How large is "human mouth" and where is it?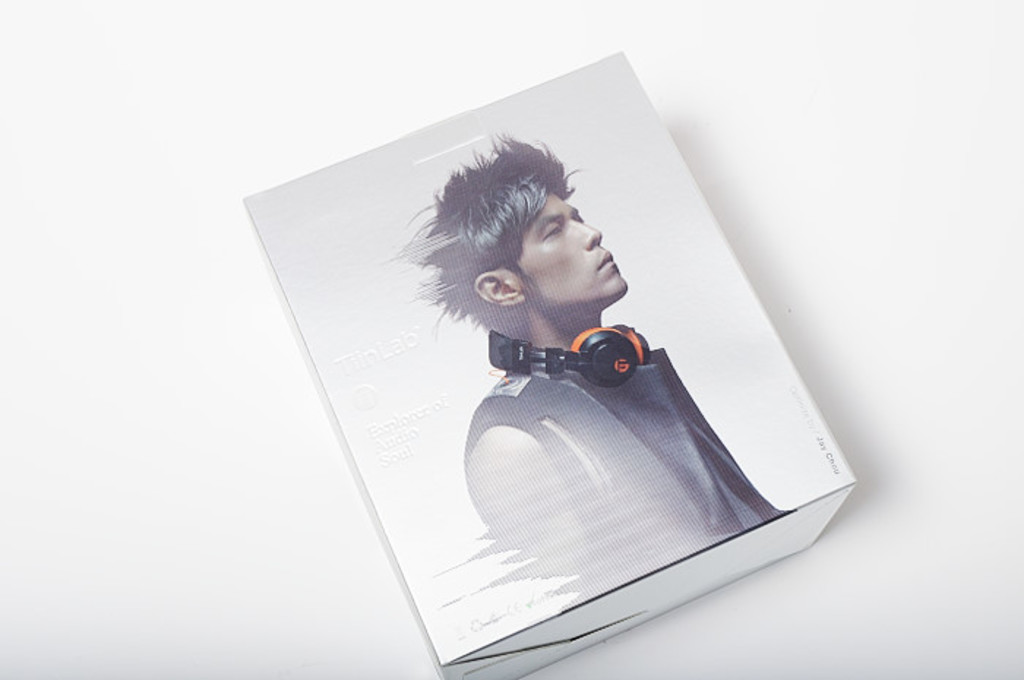
Bounding box: {"x1": 598, "y1": 250, "x2": 616, "y2": 271}.
